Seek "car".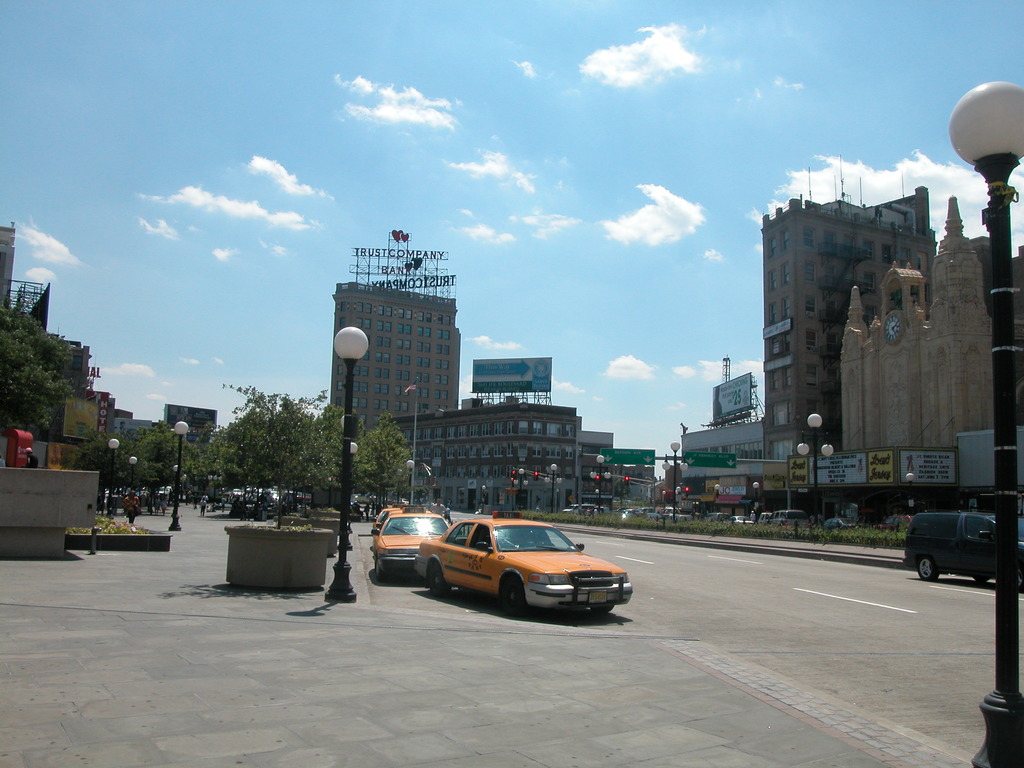
l=377, t=496, r=392, b=502.
